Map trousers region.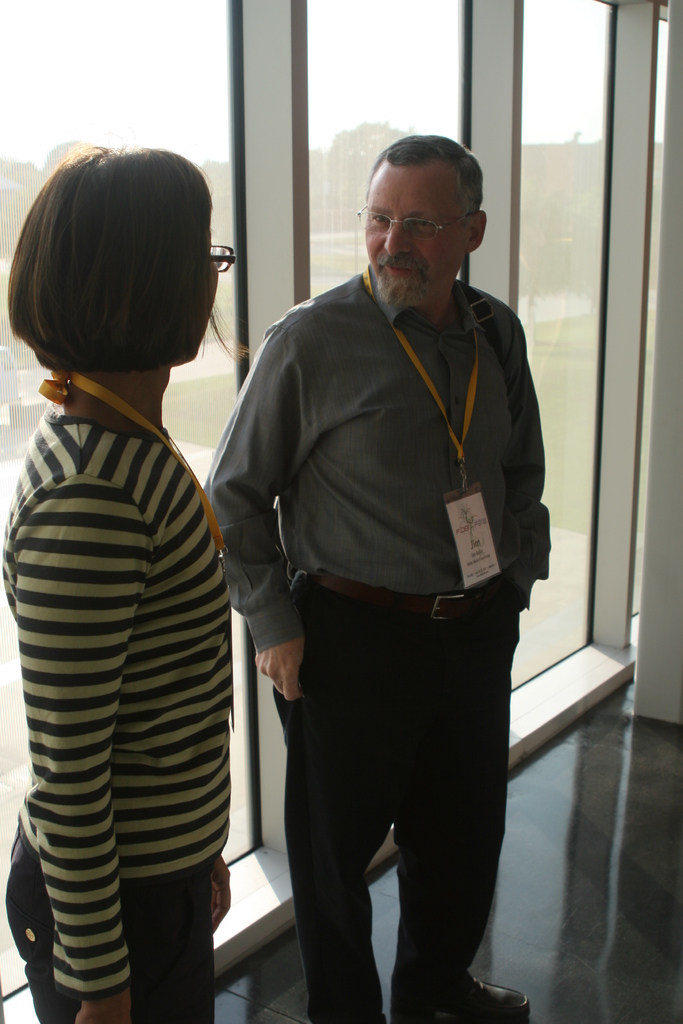
Mapped to {"left": 271, "top": 588, "right": 525, "bottom": 1023}.
